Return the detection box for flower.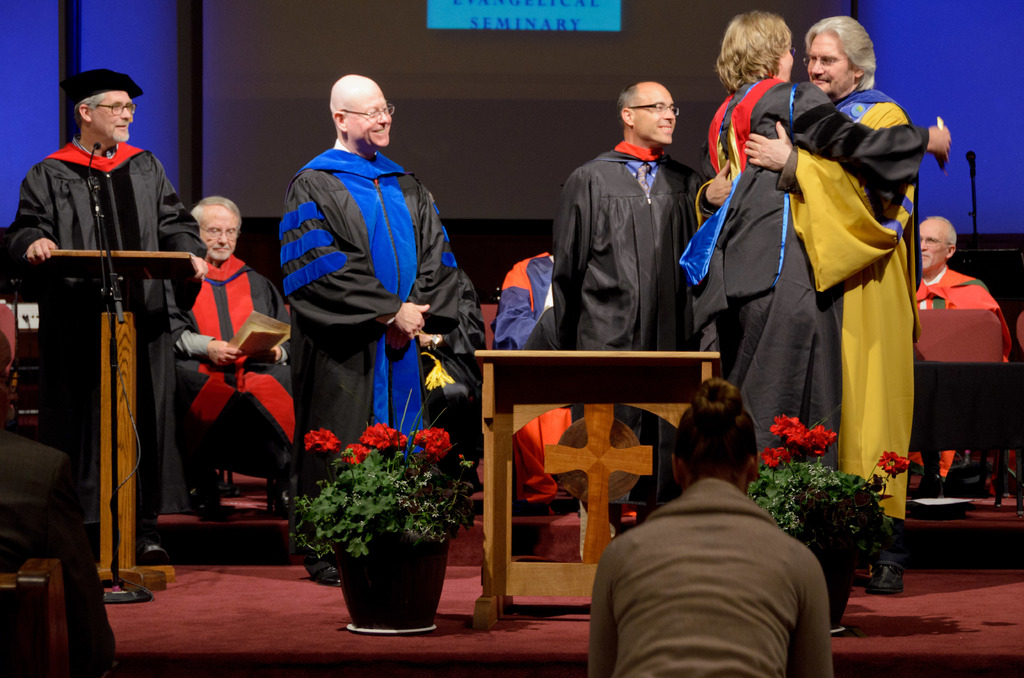
413,427,464,462.
